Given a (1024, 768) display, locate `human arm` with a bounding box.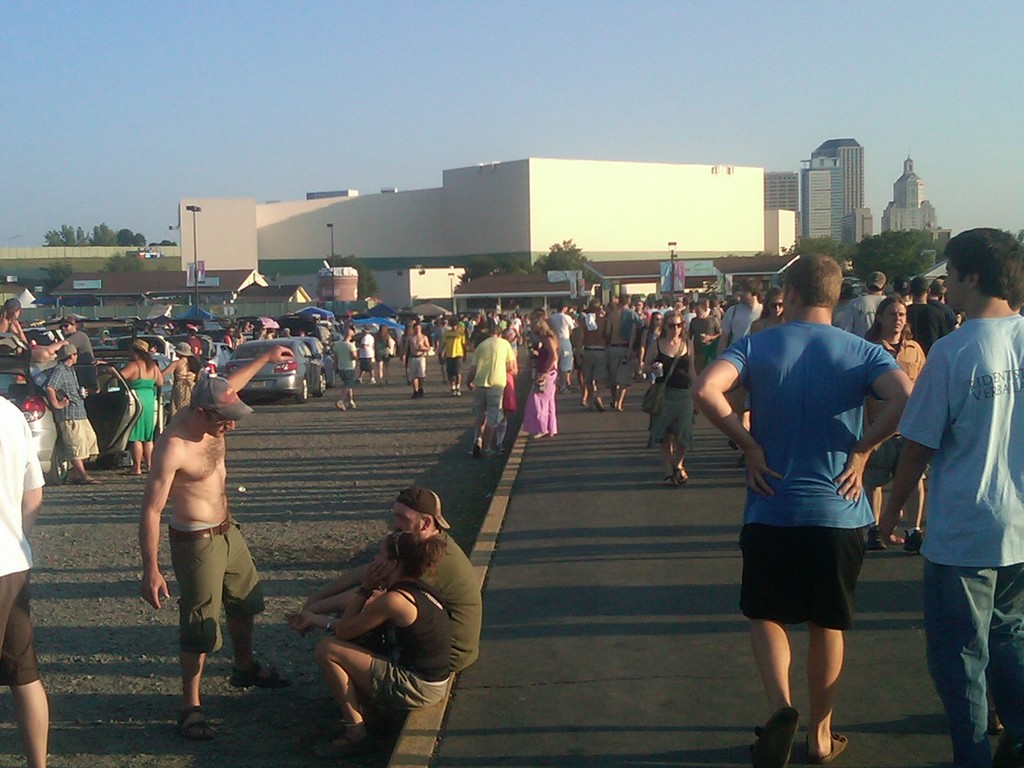
Located: left=309, top=586, right=358, bottom=637.
